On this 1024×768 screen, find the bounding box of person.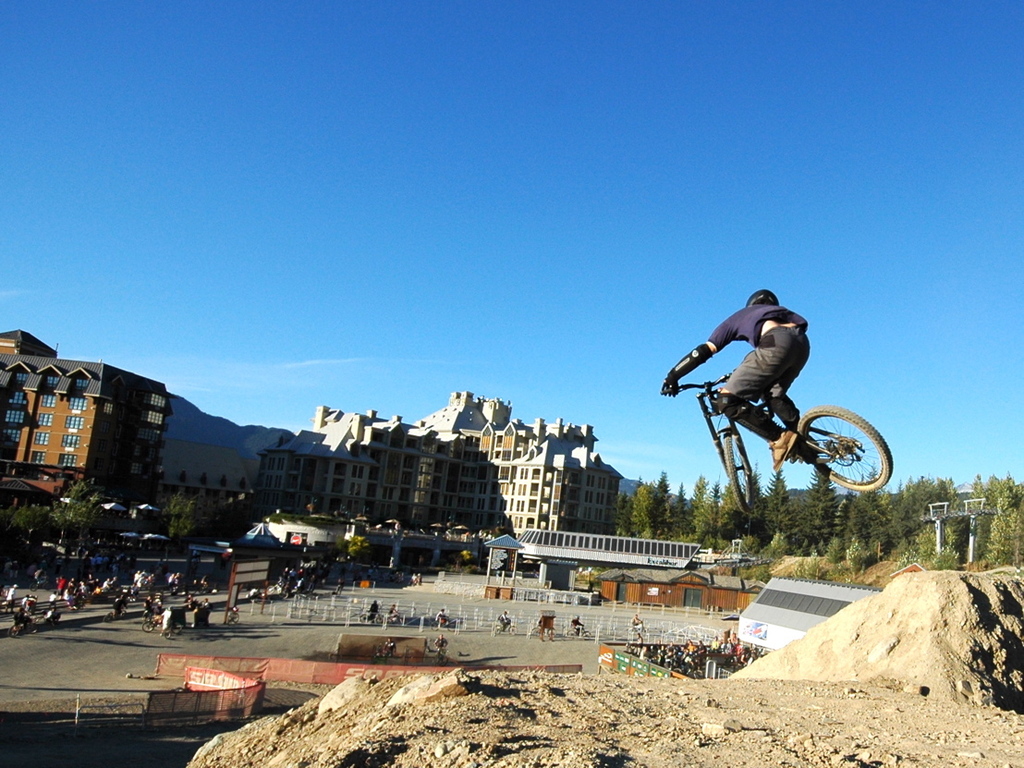
Bounding box: 572,617,584,631.
